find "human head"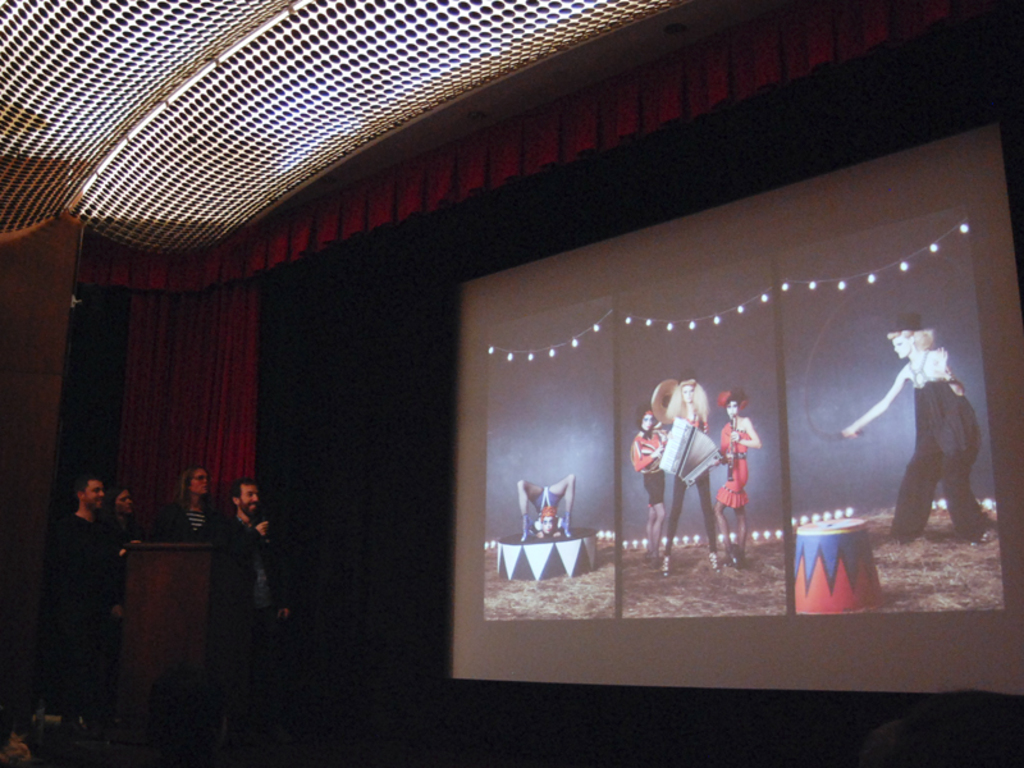
[74,475,106,511]
